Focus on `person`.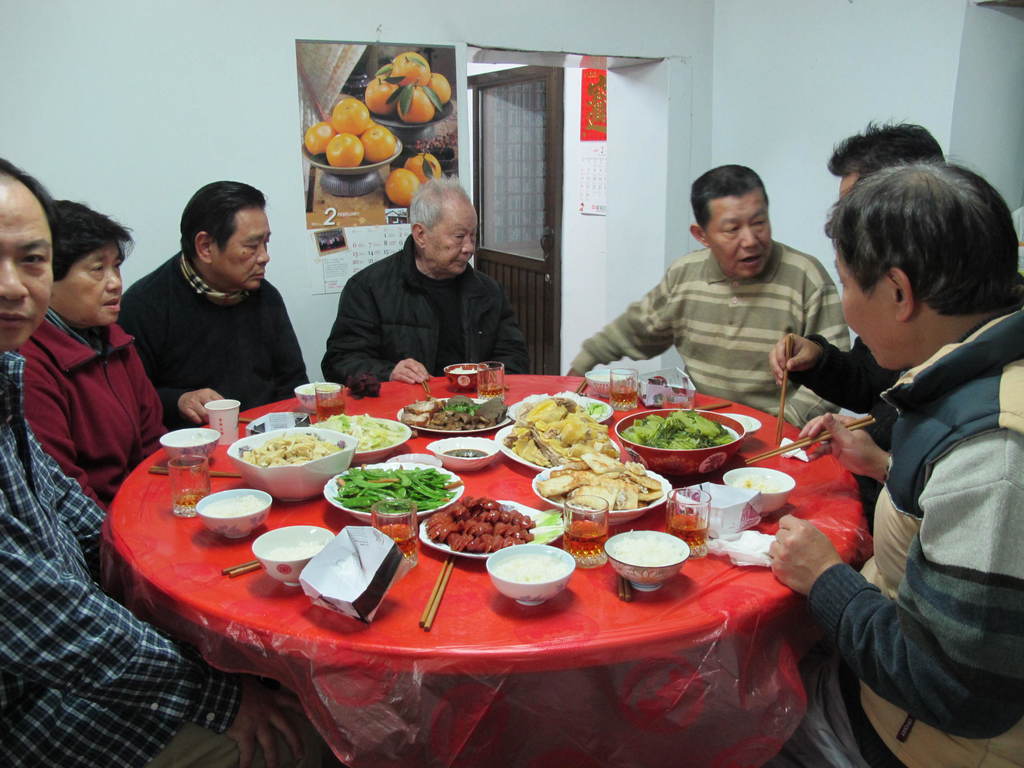
Focused at BBox(566, 163, 854, 431).
